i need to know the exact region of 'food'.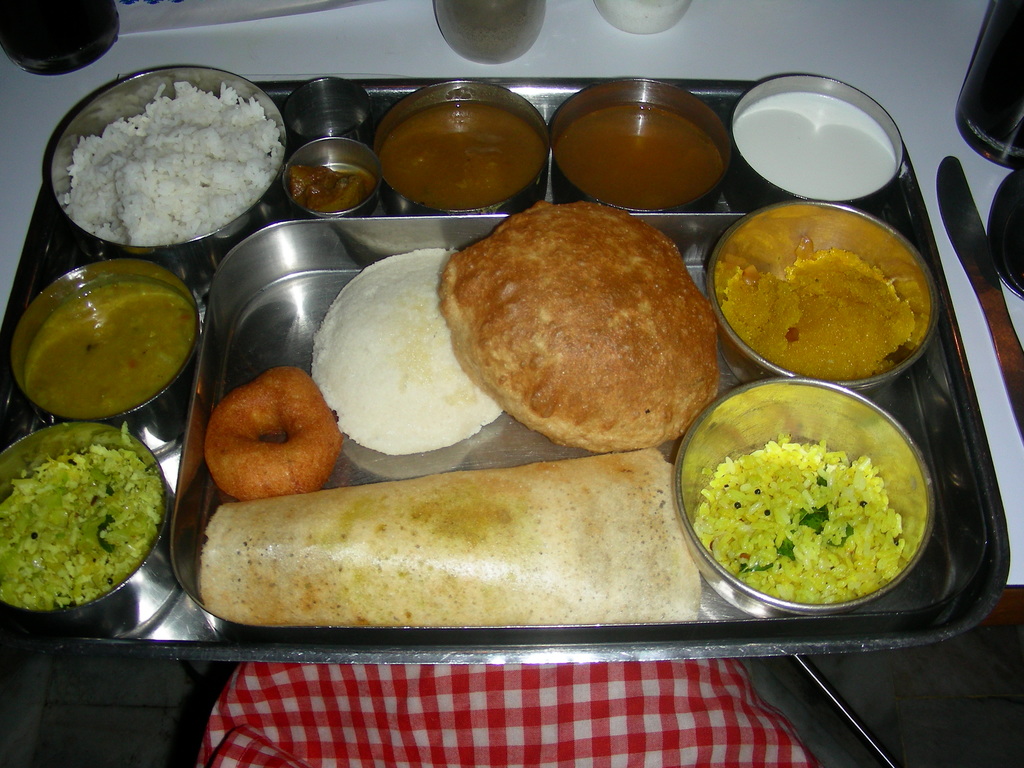
Region: box(309, 246, 504, 456).
